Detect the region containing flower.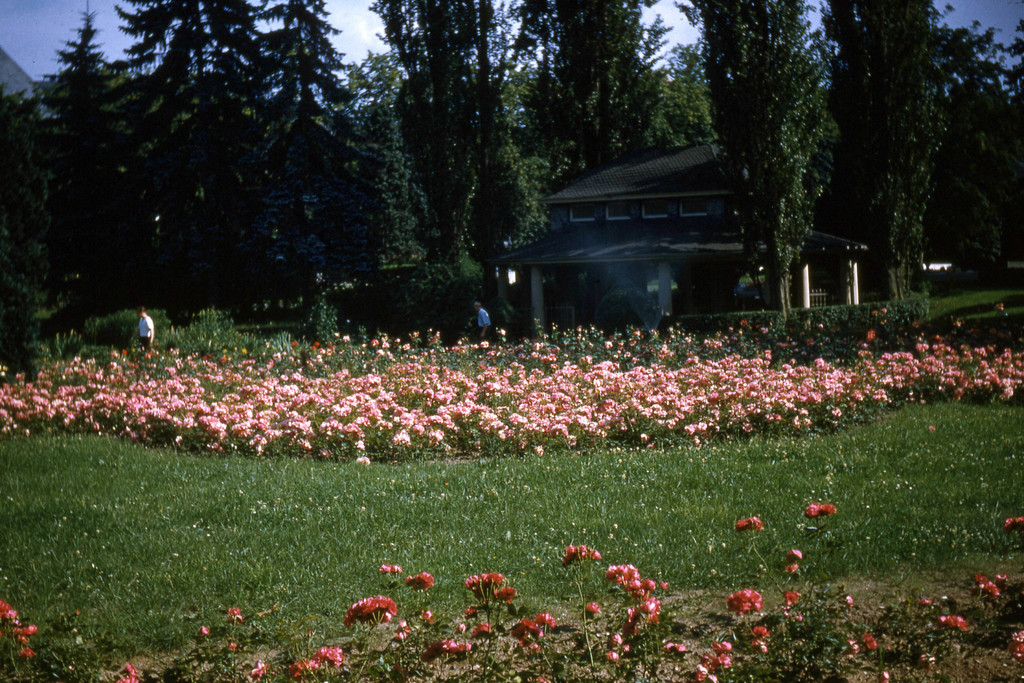
(left=788, top=547, right=801, bottom=561).
